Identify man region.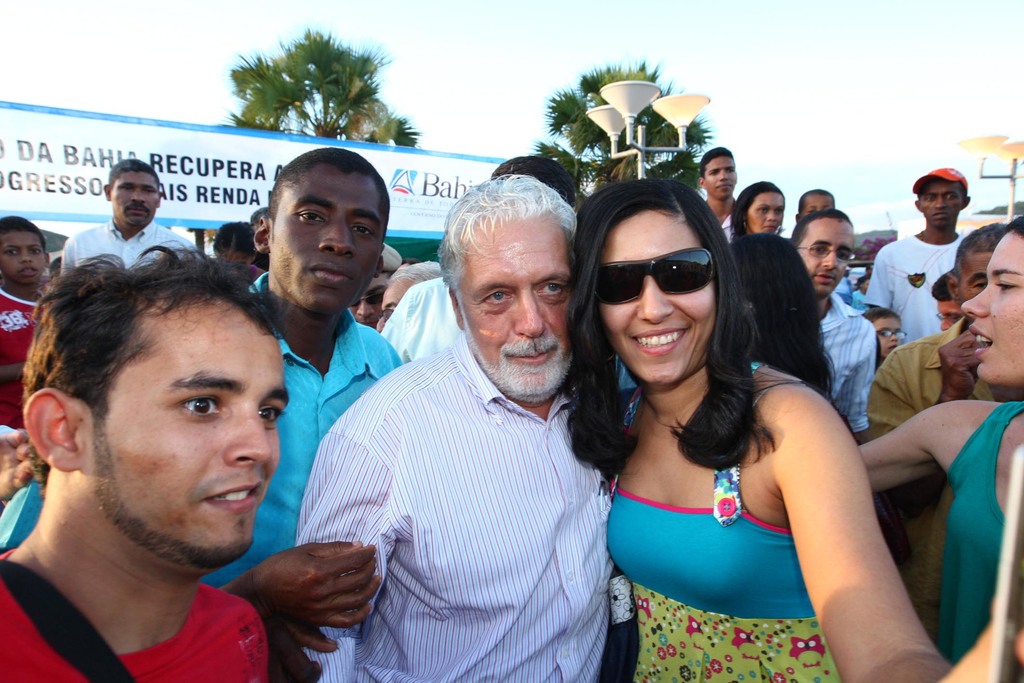
Region: (701,140,755,236).
